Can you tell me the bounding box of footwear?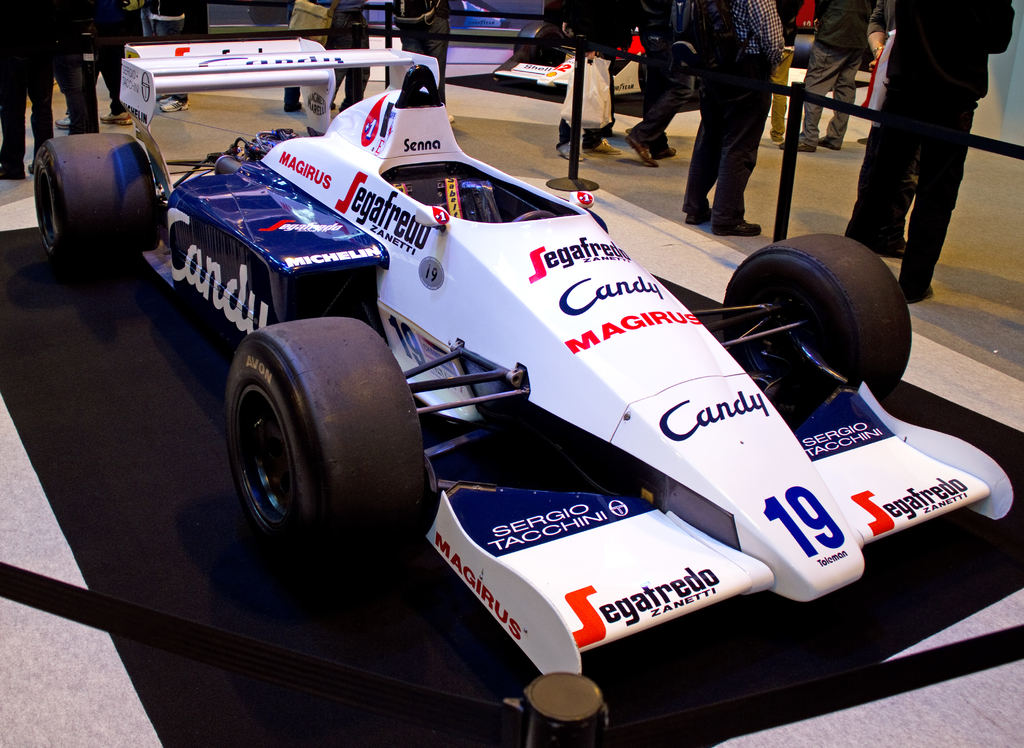
<region>585, 138, 622, 155</region>.
